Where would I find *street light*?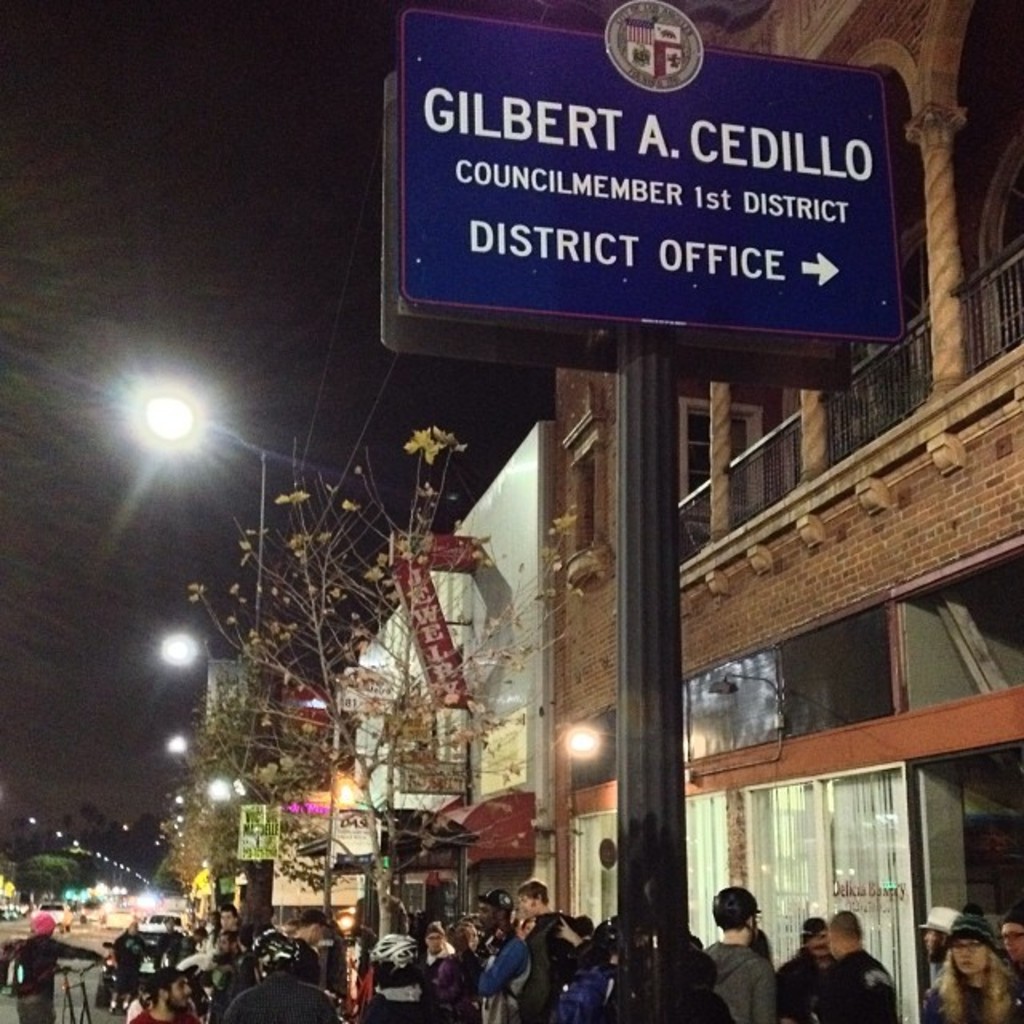
At (x1=125, y1=395, x2=470, y2=768).
